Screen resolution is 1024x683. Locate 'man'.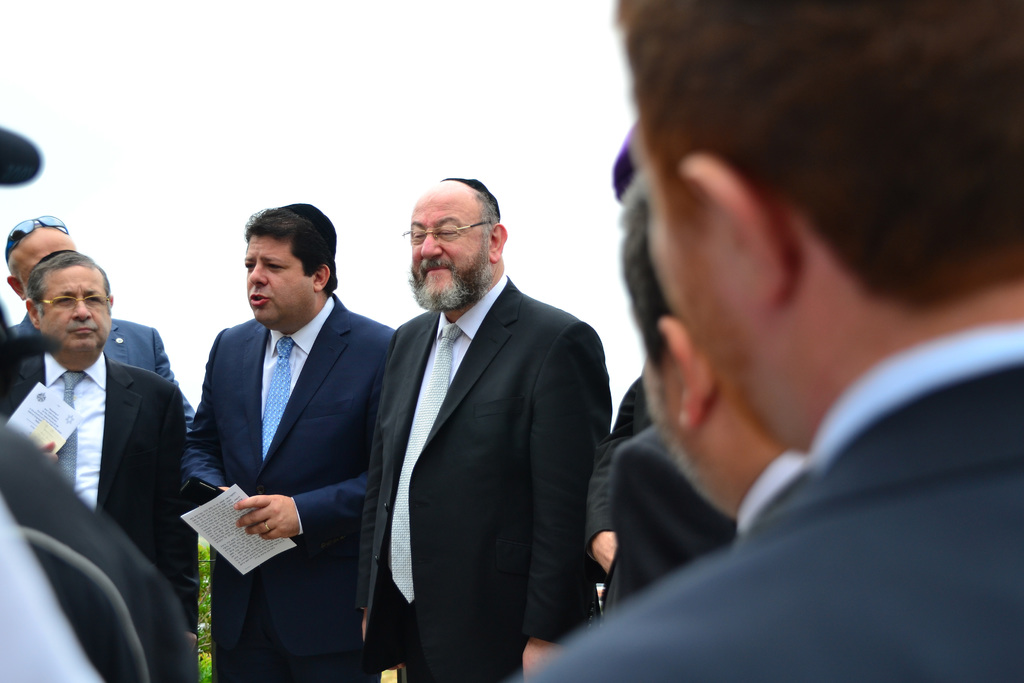
184, 203, 401, 682.
